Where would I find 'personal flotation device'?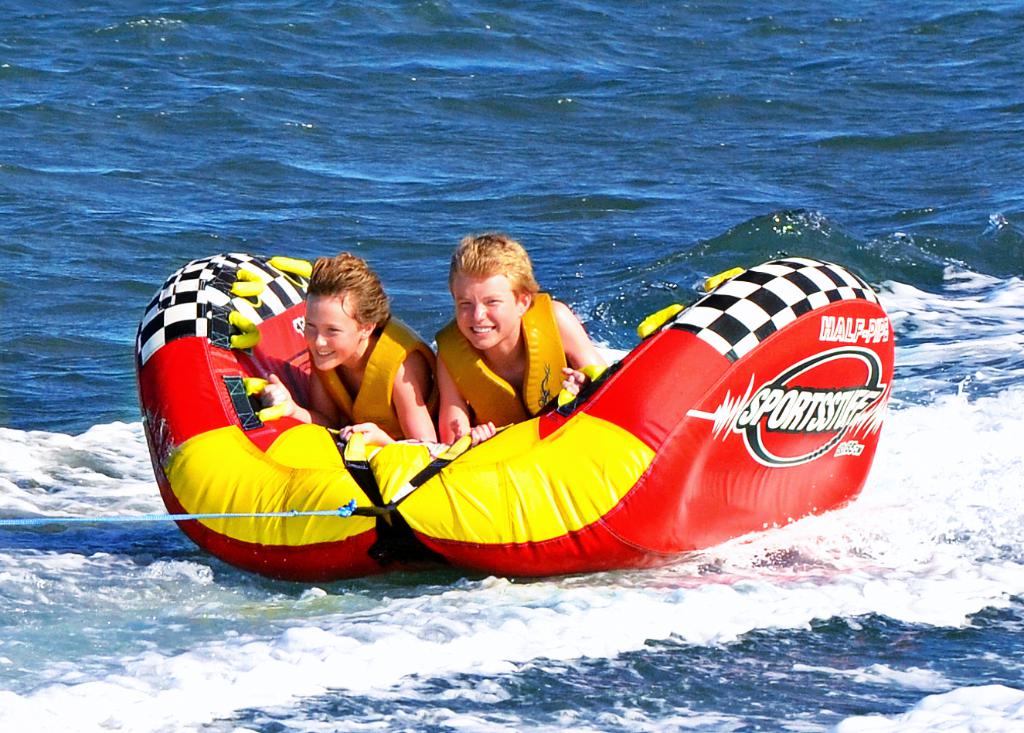
At {"left": 432, "top": 293, "right": 579, "bottom": 433}.
